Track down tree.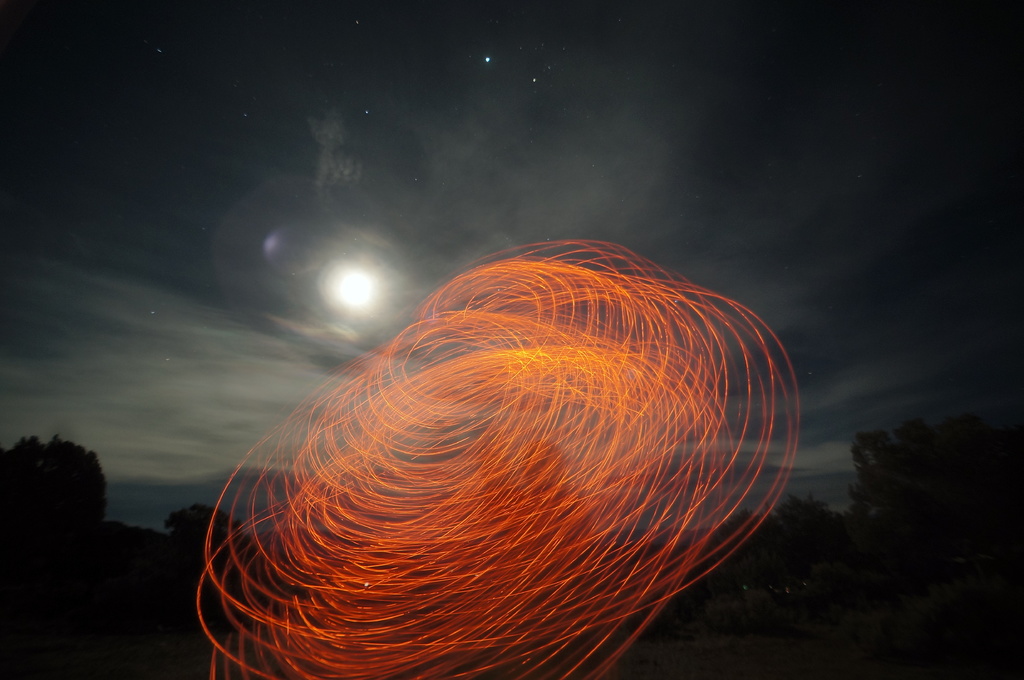
Tracked to <box>152,506,239,590</box>.
